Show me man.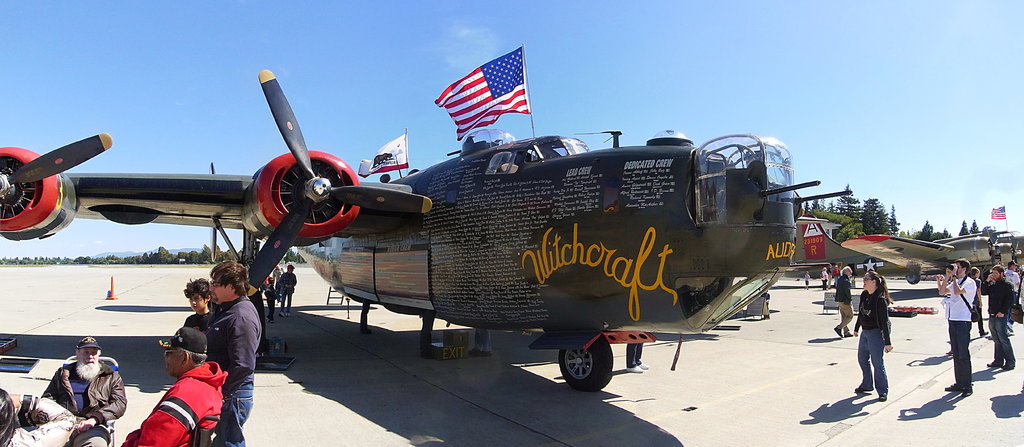
man is here: <region>832, 266, 856, 336</region>.
